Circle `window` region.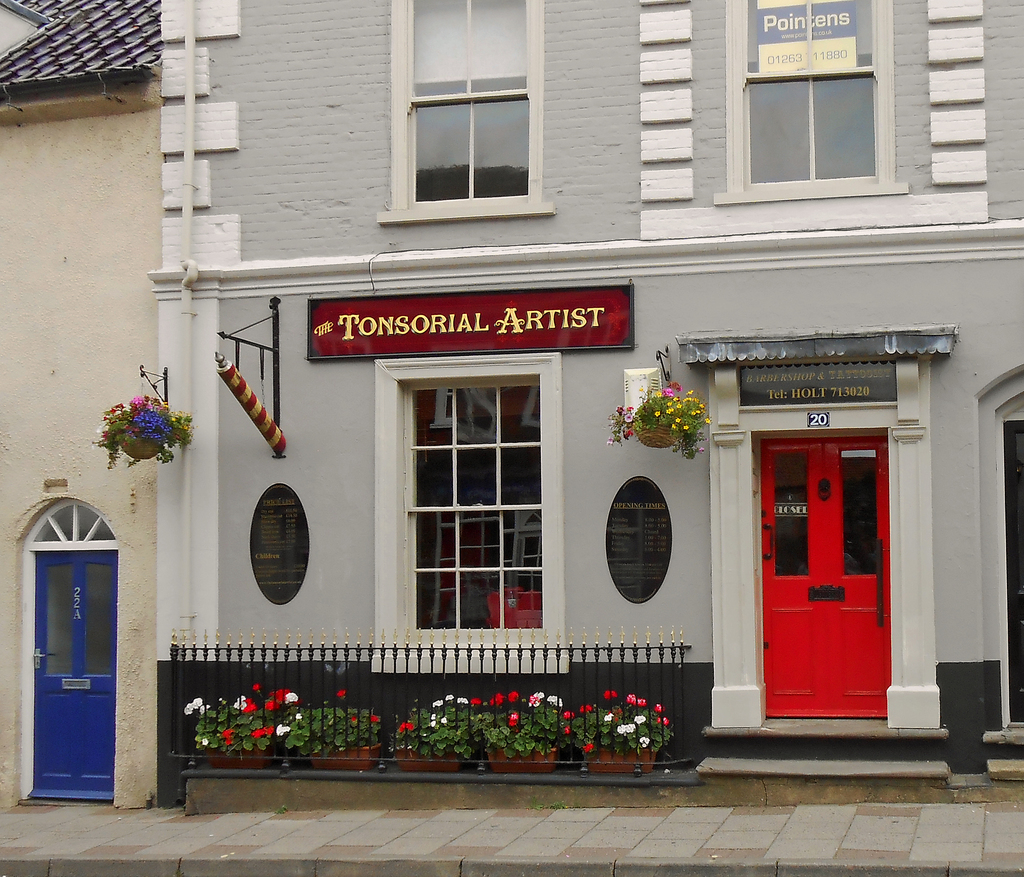
Region: l=739, t=71, r=881, b=191.
